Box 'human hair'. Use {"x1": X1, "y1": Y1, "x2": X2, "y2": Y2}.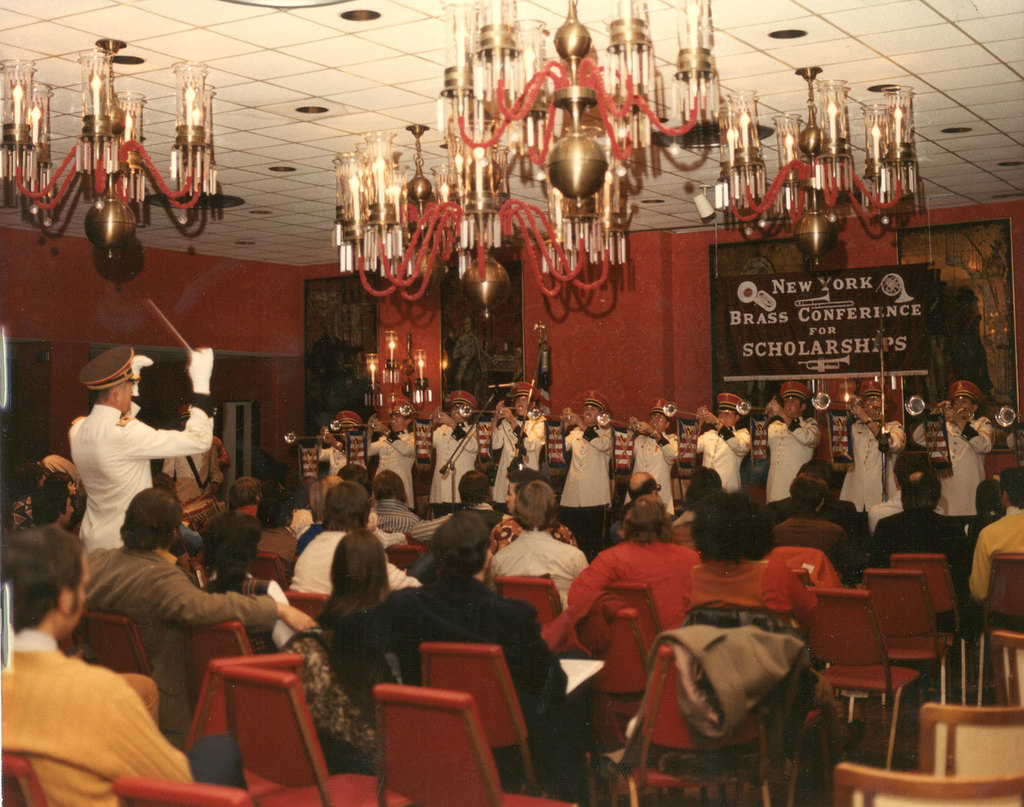
{"x1": 971, "y1": 400, "x2": 974, "y2": 413}.
